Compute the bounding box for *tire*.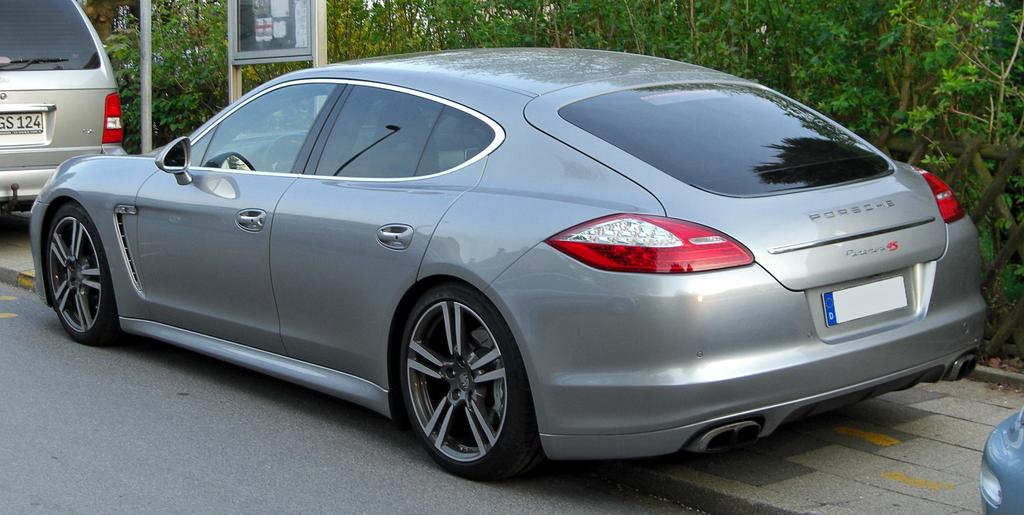
detection(43, 202, 127, 341).
